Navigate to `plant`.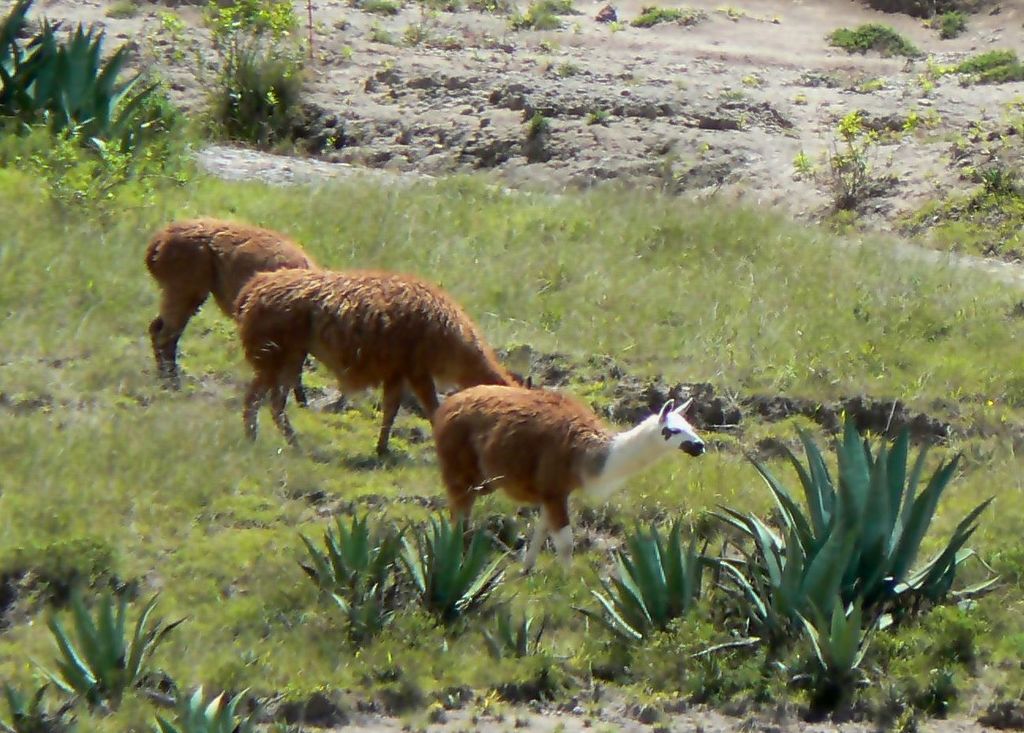
Navigation target: (520,119,553,144).
